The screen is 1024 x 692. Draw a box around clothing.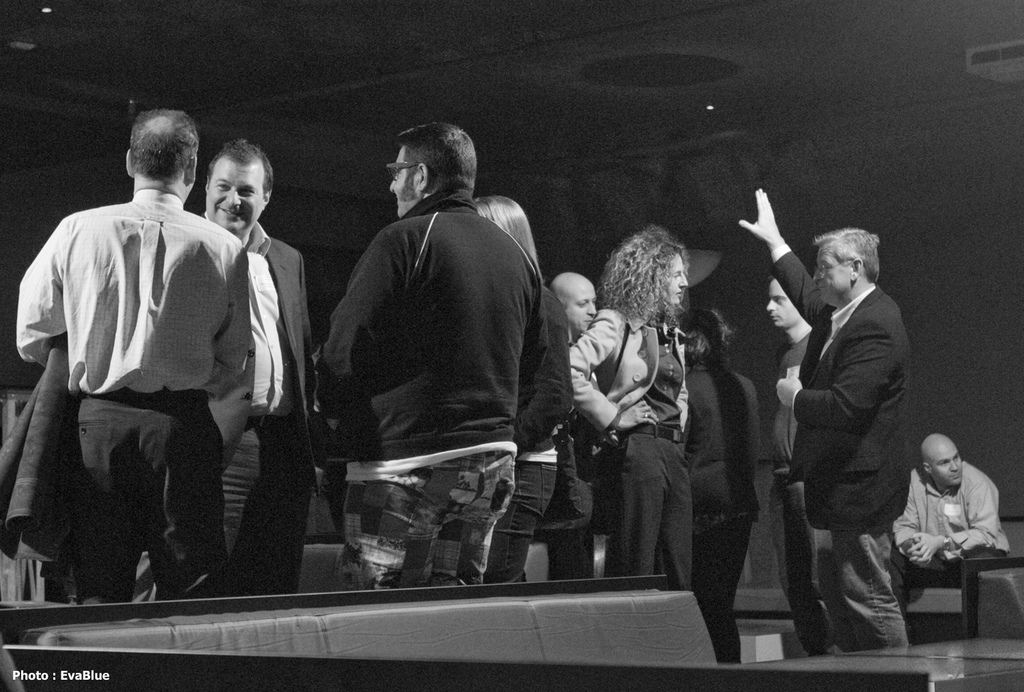
0:341:104:564.
